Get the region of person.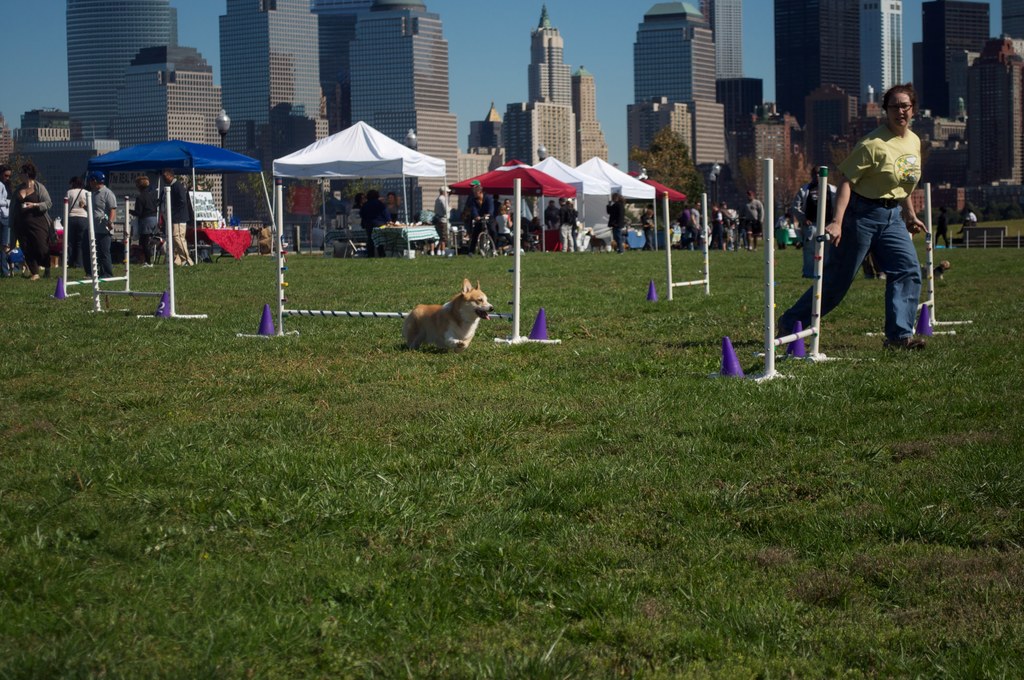
box=[90, 168, 115, 273].
